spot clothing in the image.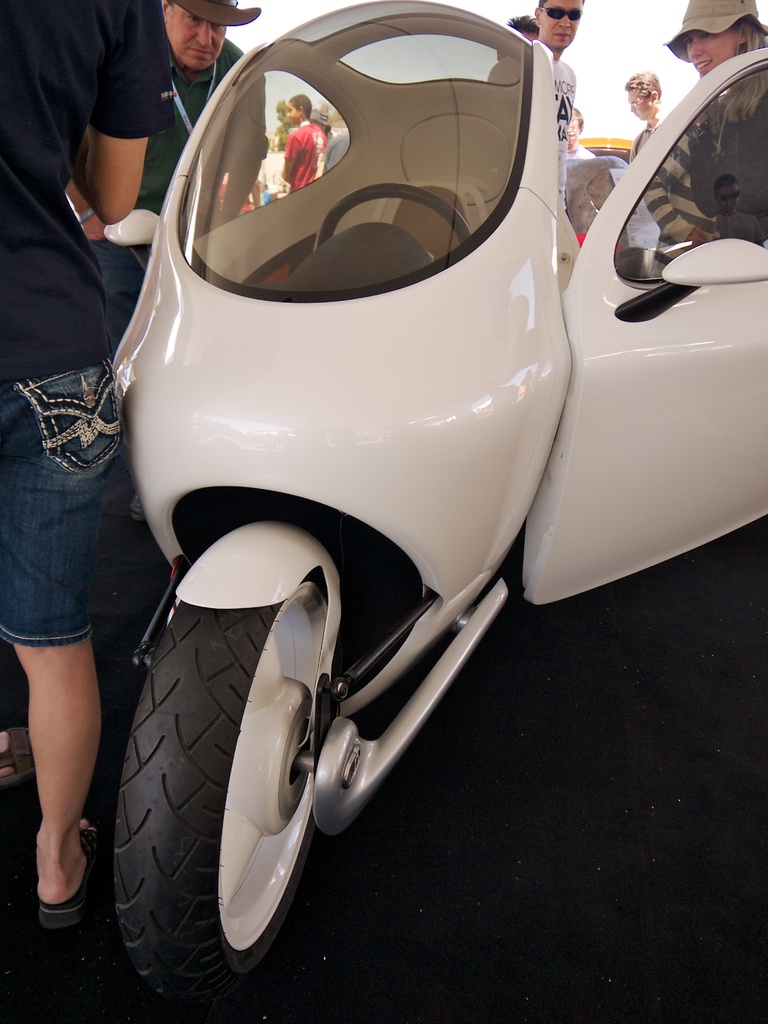
clothing found at select_region(282, 123, 324, 195).
